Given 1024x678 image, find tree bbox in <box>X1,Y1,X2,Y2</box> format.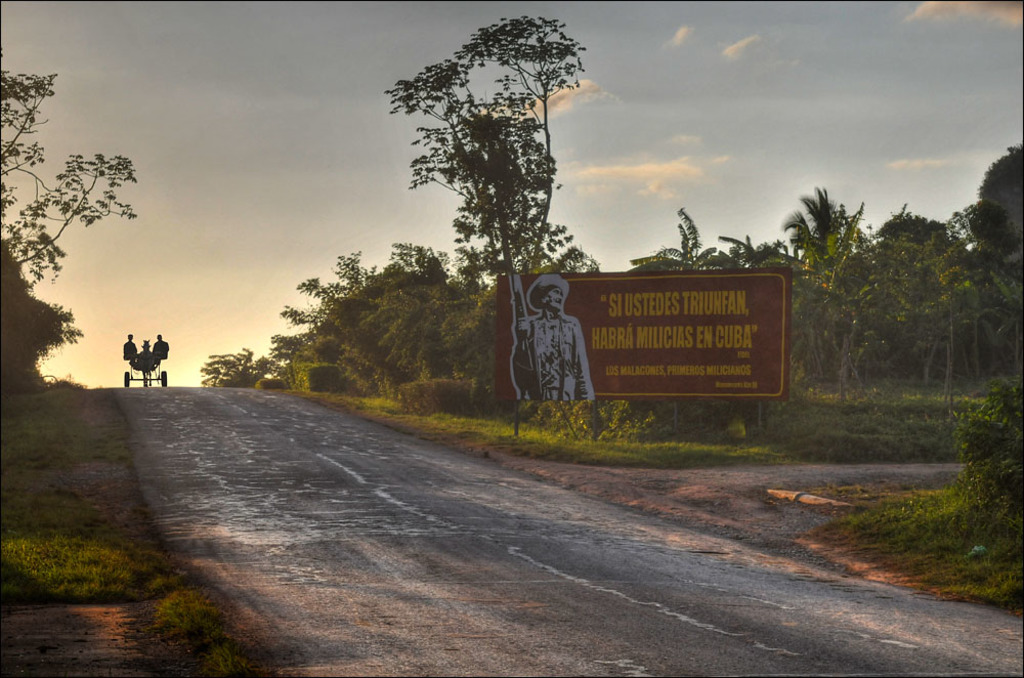
<box>0,59,136,296</box>.
